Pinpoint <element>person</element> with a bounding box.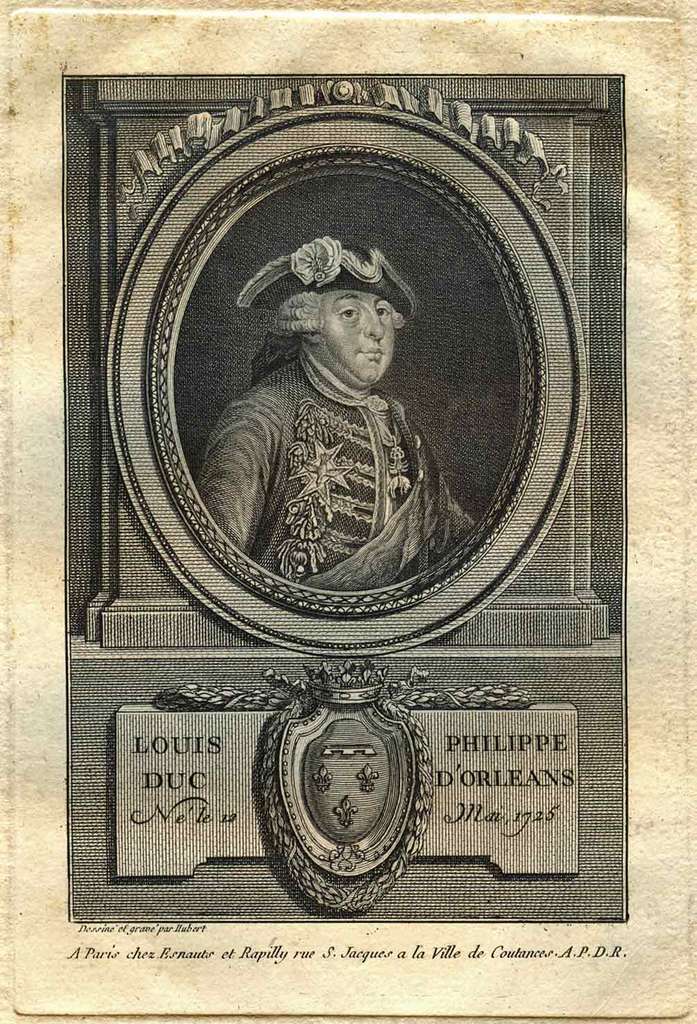
detection(205, 225, 454, 614).
